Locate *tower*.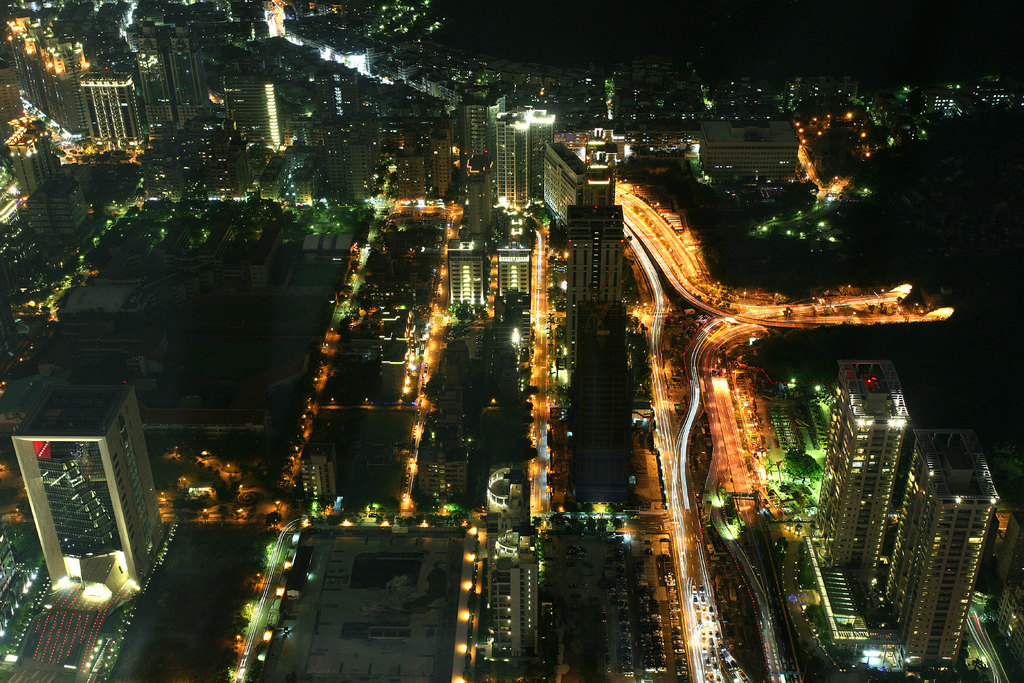
Bounding box: (568, 204, 624, 350).
